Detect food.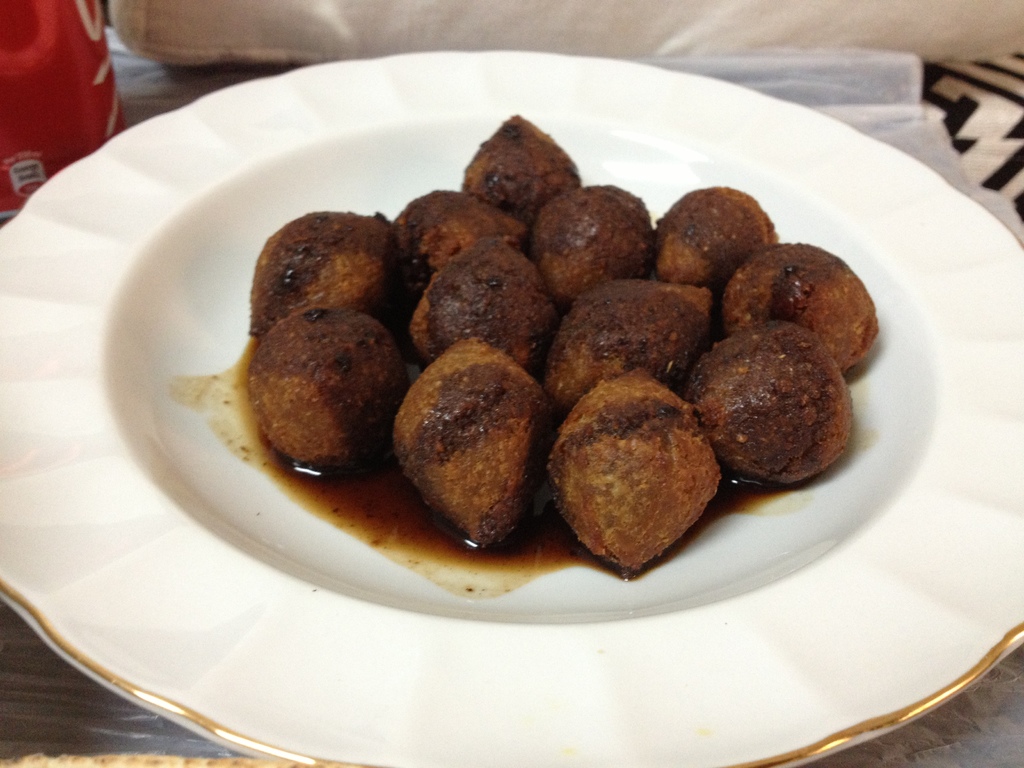
Detected at {"left": 719, "top": 237, "right": 879, "bottom": 366}.
